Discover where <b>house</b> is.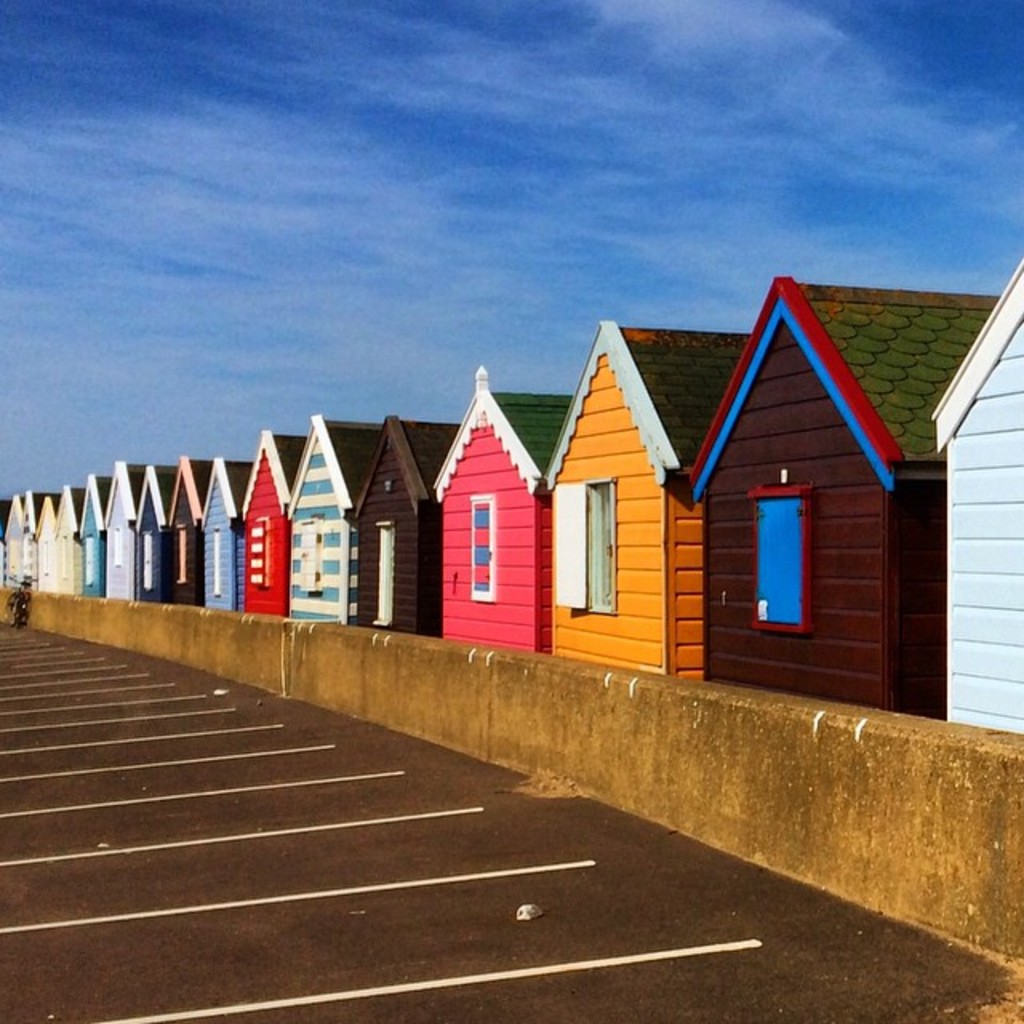
Discovered at box(683, 277, 1003, 722).
